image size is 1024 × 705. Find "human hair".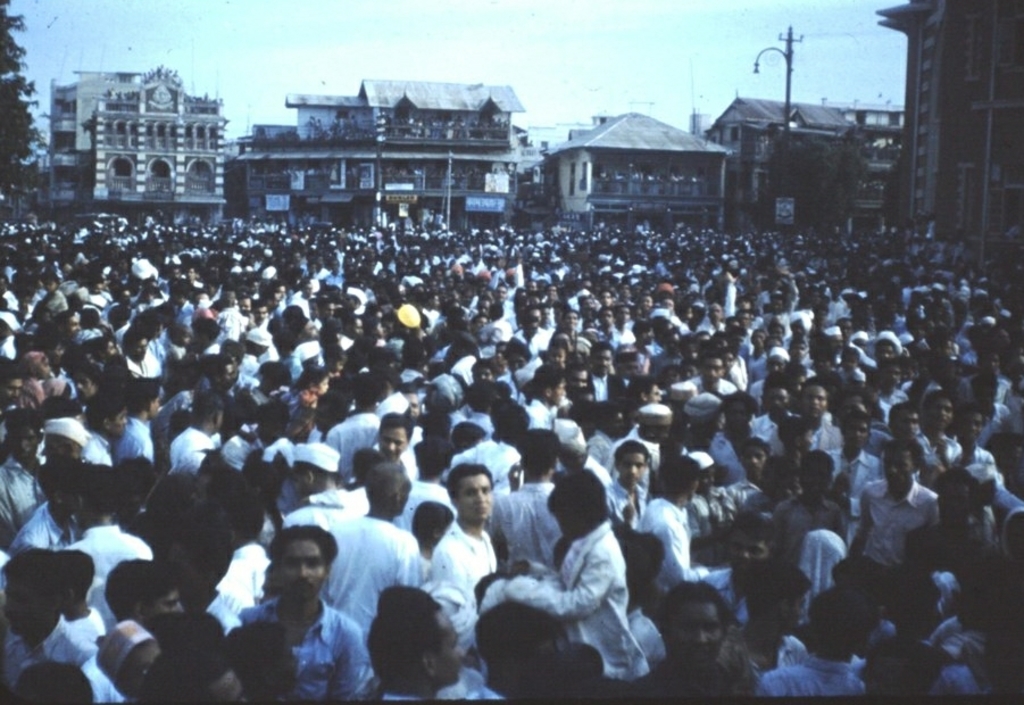
bbox=[360, 458, 407, 512].
